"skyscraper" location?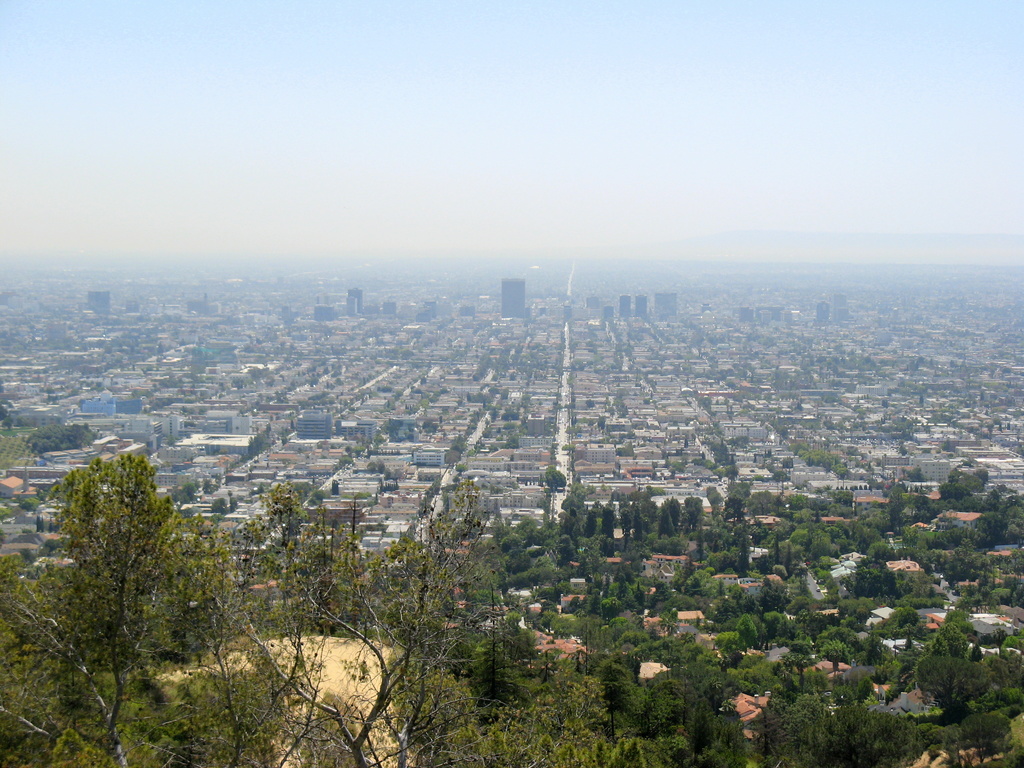
(x1=656, y1=294, x2=680, y2=316)
